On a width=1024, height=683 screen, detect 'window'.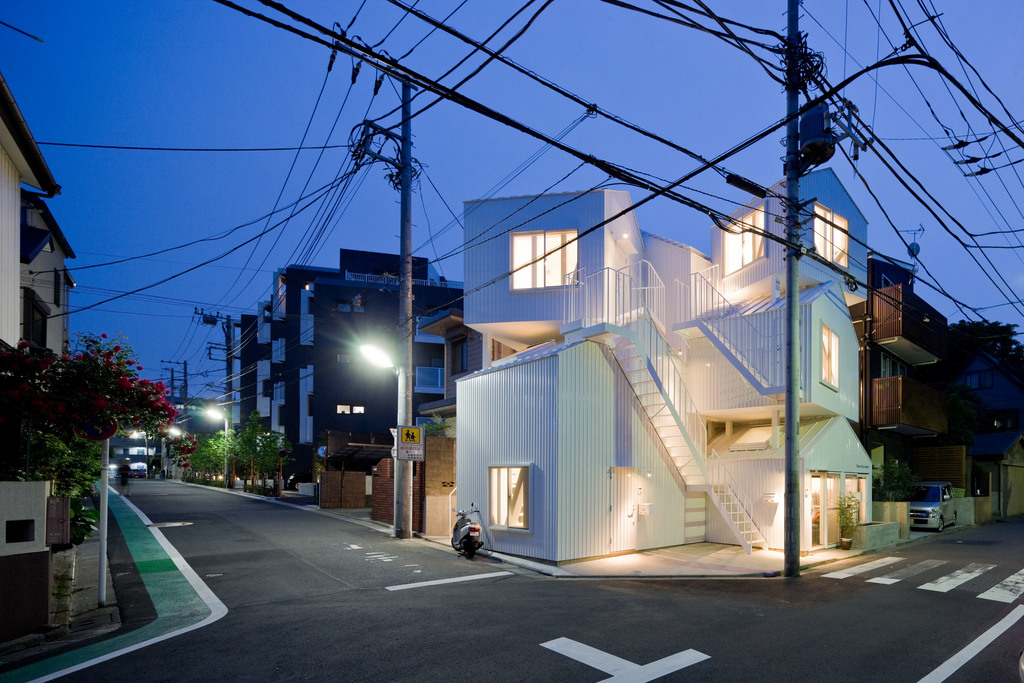
left=493, top=466, right=531, bottom=532.
